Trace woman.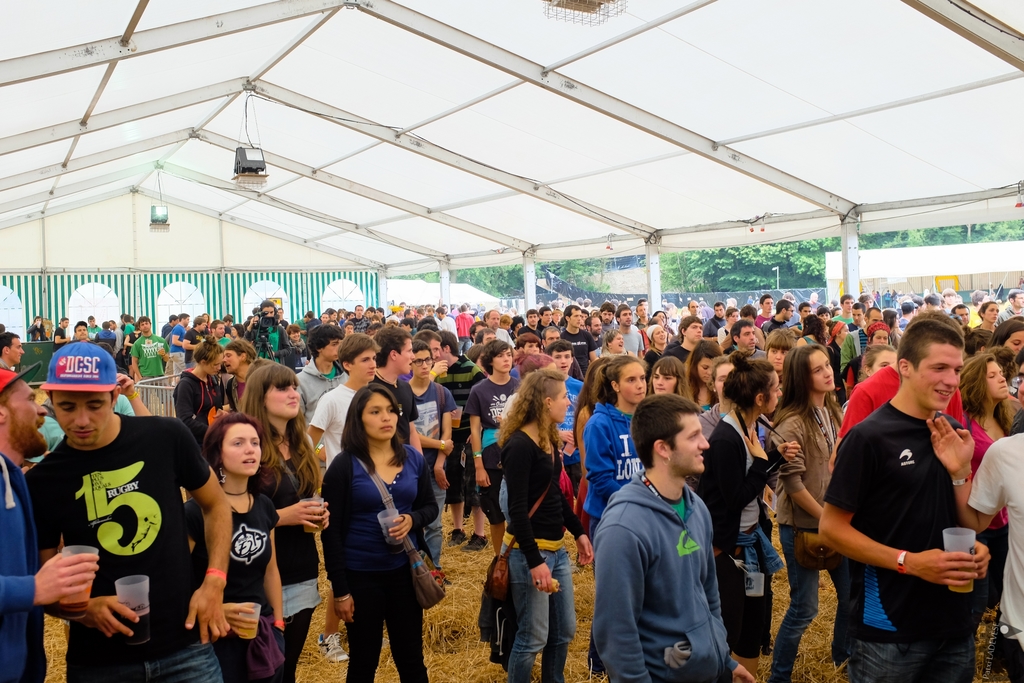
Traced to <box>641,356,698,400</box>.
